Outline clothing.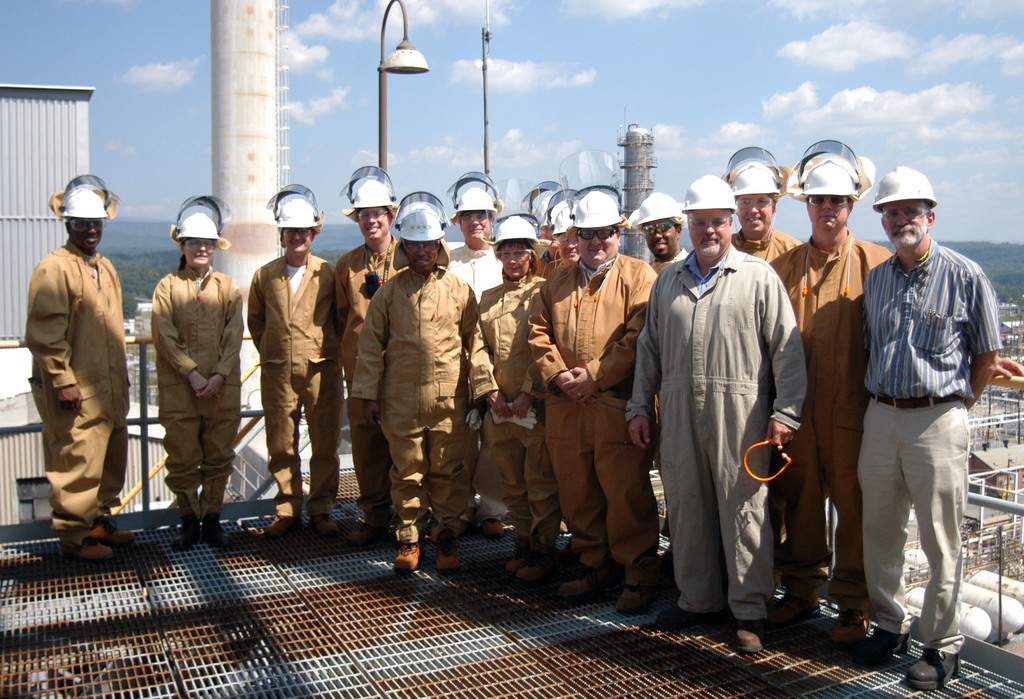
Outline: x1=243 y1=247 x2=339 y2=509.
